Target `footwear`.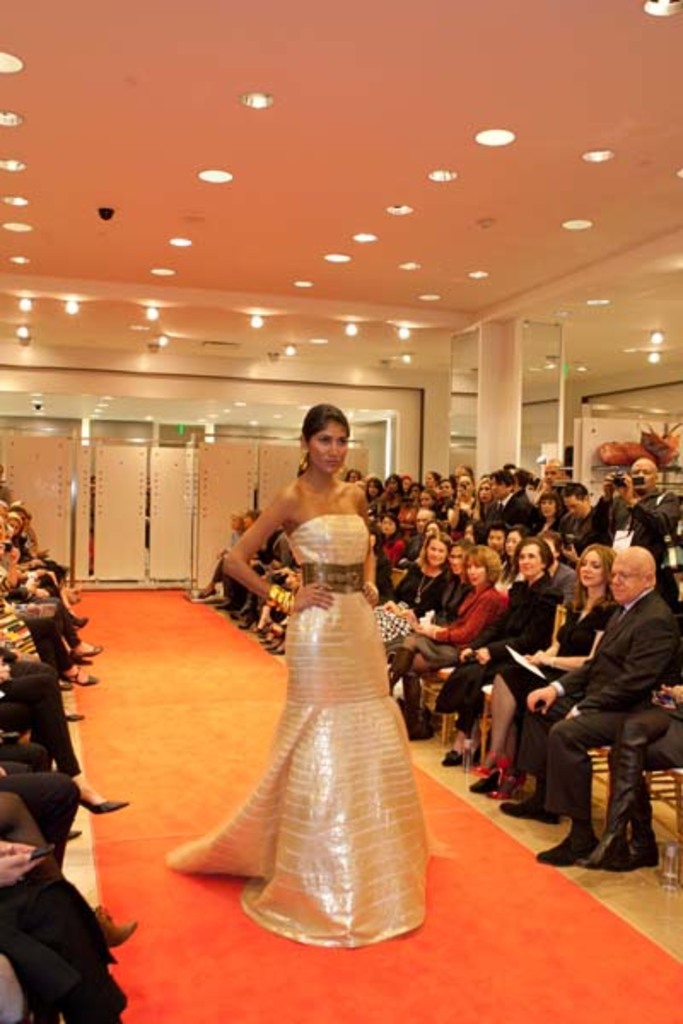
Target region: crop(63, 712, 85, 725).
